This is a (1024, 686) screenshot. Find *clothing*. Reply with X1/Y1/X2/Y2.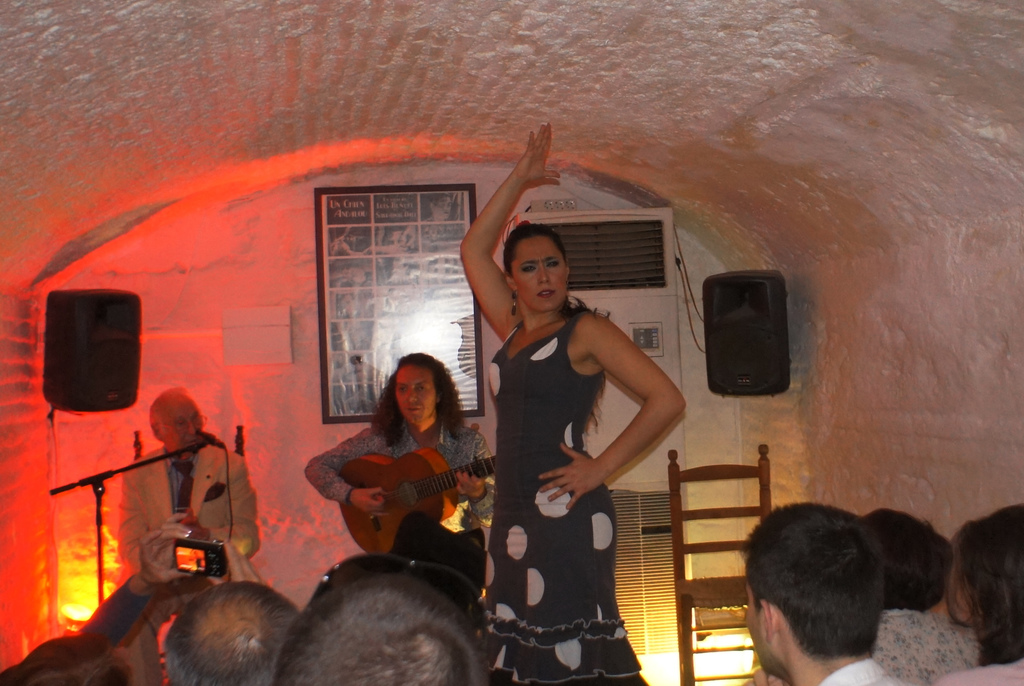
304/416/493/588.
